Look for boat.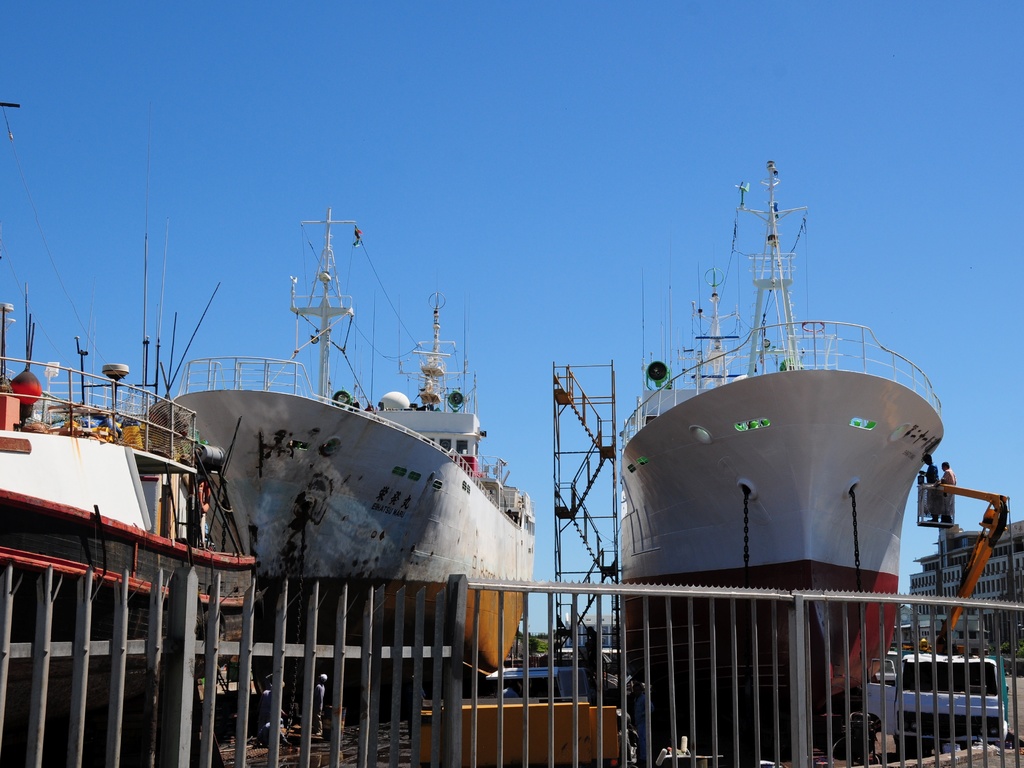
Found: [519, 153, 1011, 709].
